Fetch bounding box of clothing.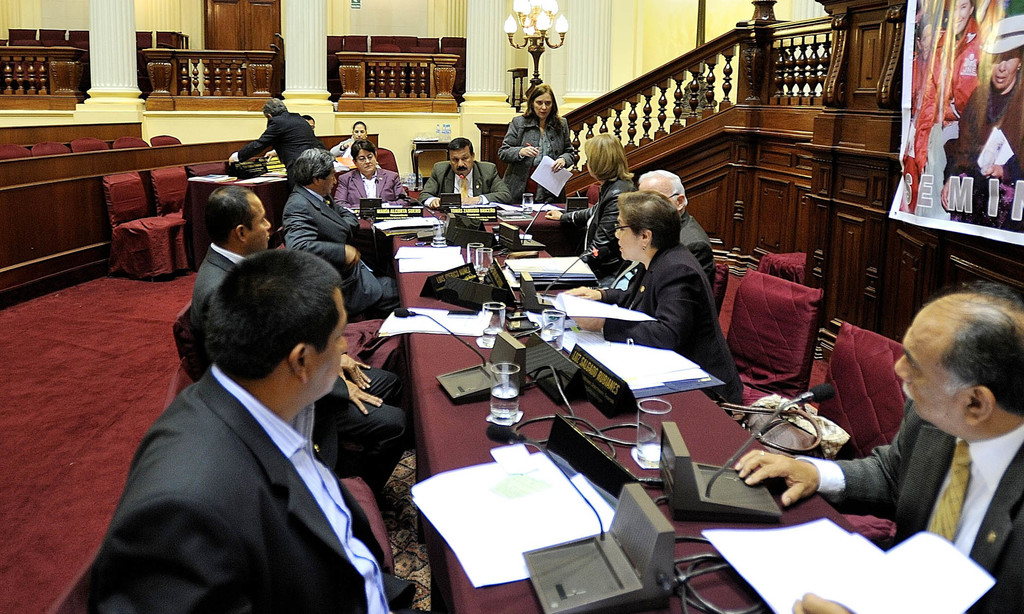
Bbox: {"left": 281, "top": 181, "right": 398, "bottom": 324}.
